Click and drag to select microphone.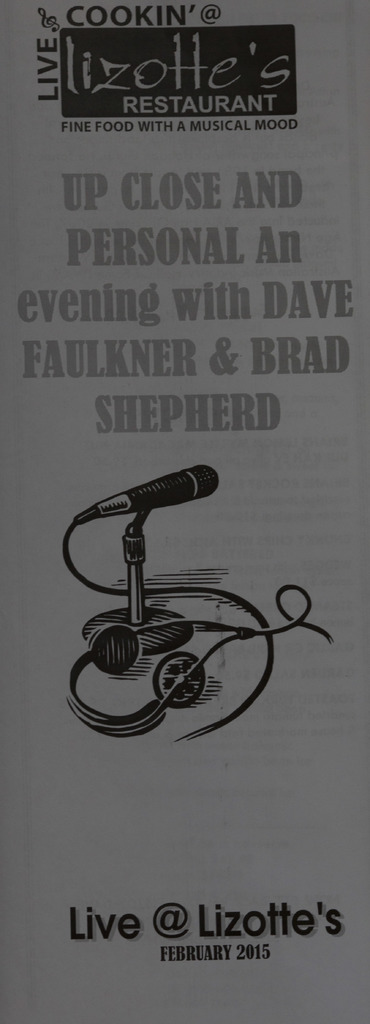
Selection: 62 464 226 654.
